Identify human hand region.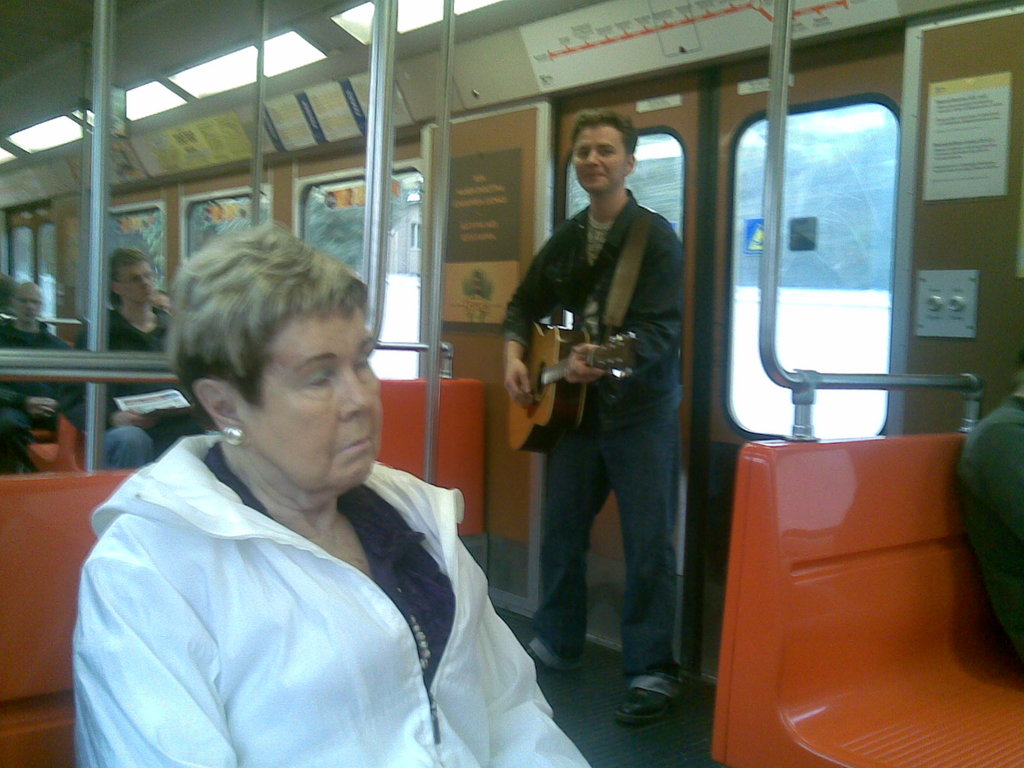
Region: pyautogui.locateOnScreen(502, 356, 534, 404).
